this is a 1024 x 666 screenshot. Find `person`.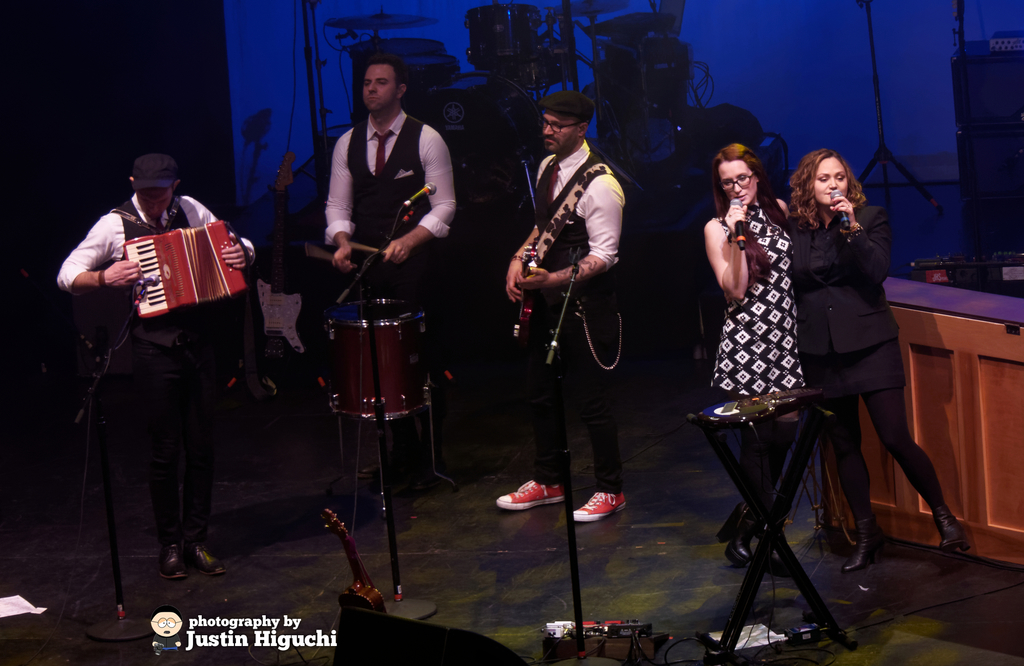
Bounding box: 321 54 456 459.
